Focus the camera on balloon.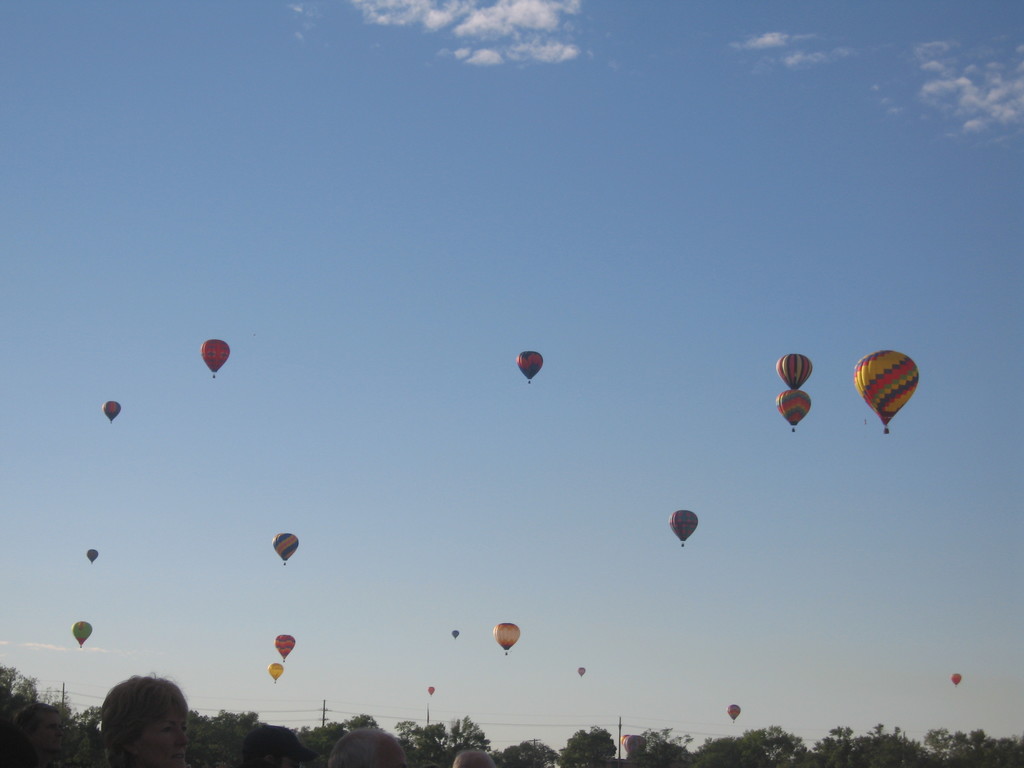
Focus region: {"left": 949, "top": 673, "right": 965, "bottom": 685}.
